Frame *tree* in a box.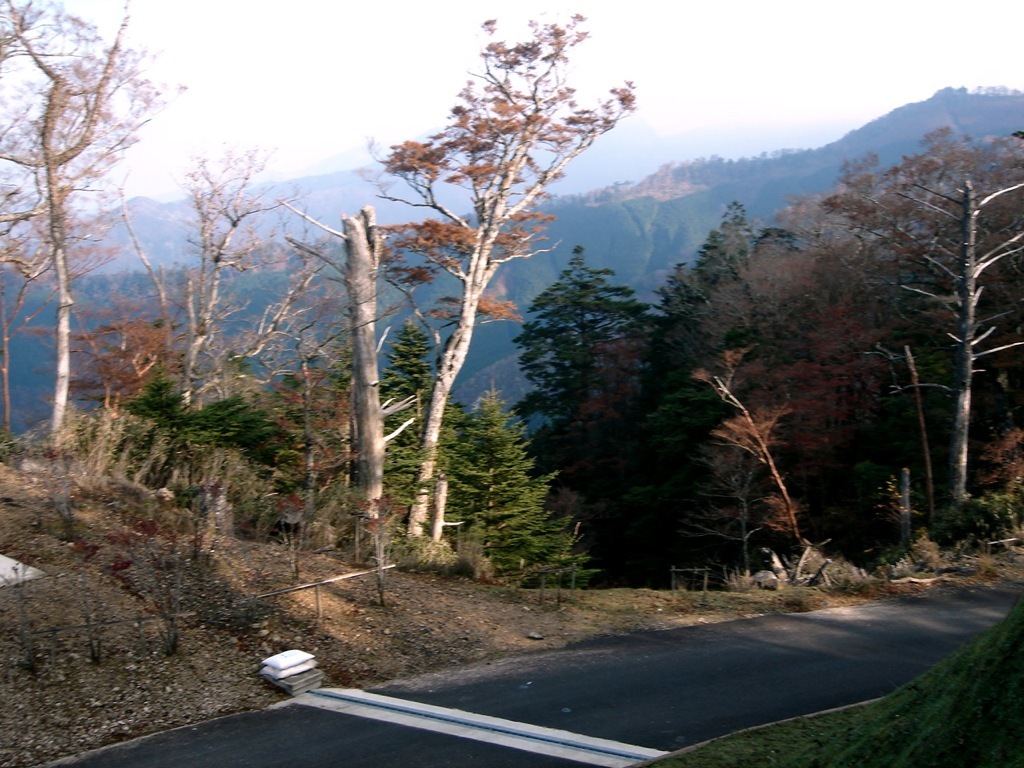
<region>521, 196, 697, 598</region>.
